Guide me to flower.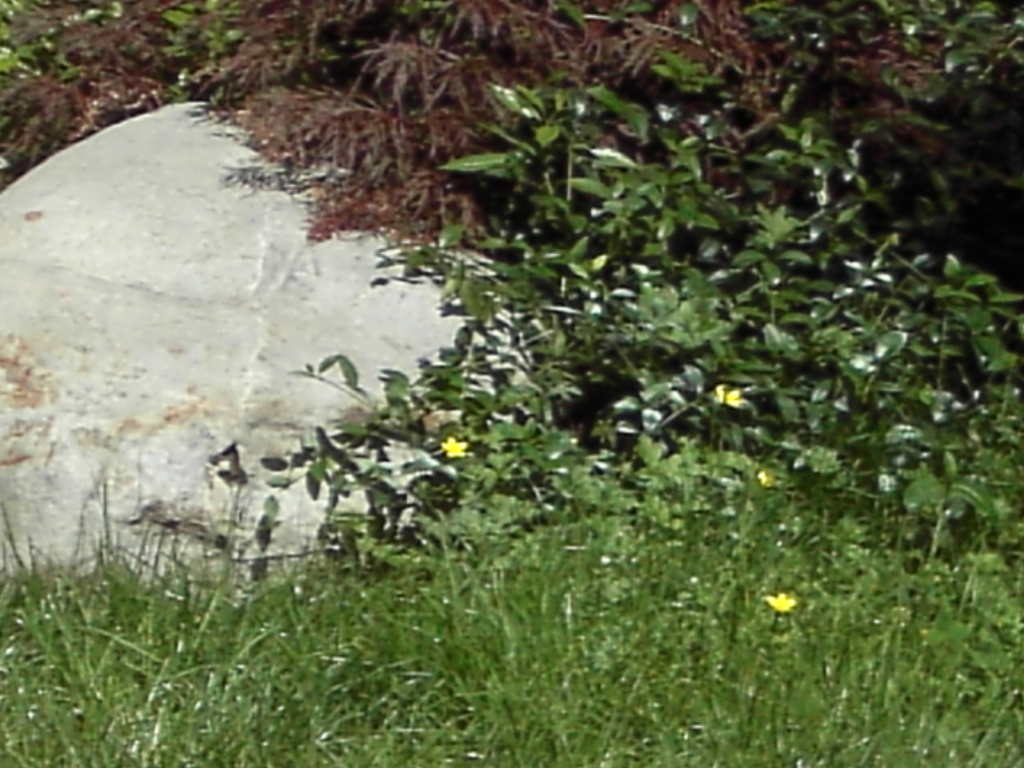
Guidance: box=[766, 595, 794, 613].
